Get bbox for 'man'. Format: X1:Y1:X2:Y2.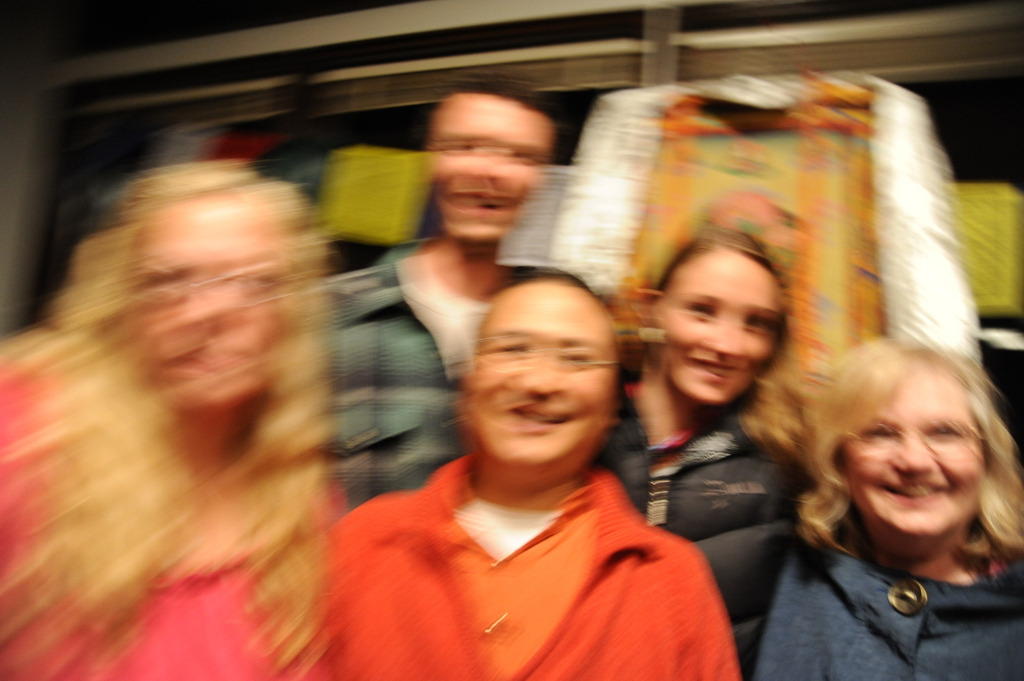
329:77:555:513.
